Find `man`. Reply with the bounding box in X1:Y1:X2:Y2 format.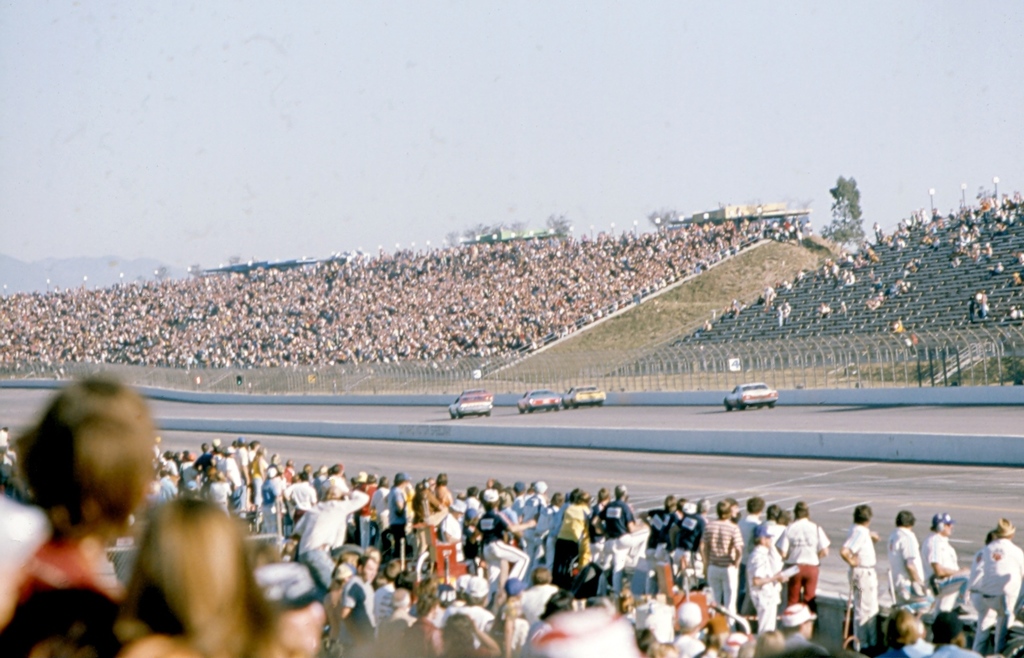
779:596:825:657.
